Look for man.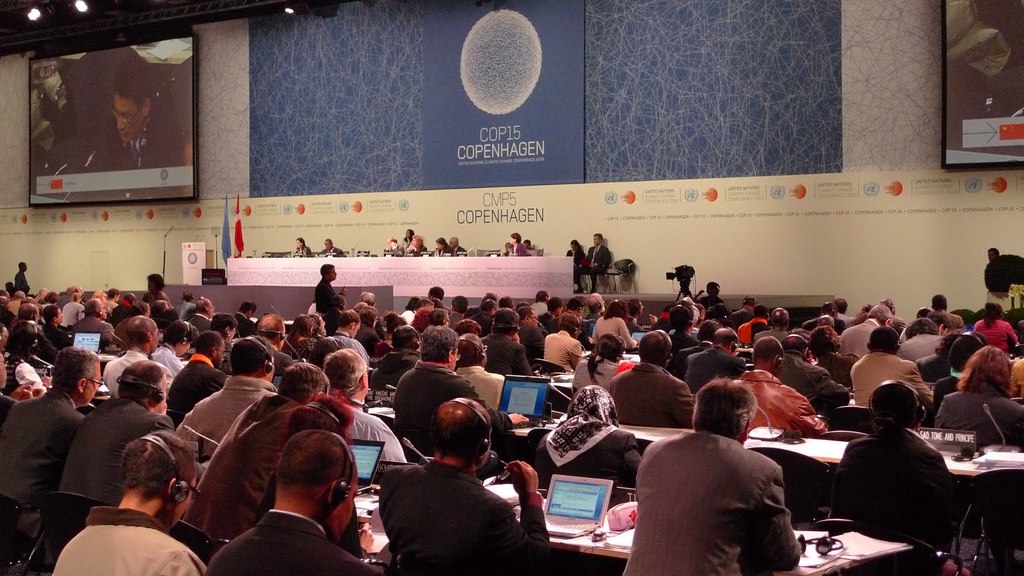
Found: 89 72 189 172.
